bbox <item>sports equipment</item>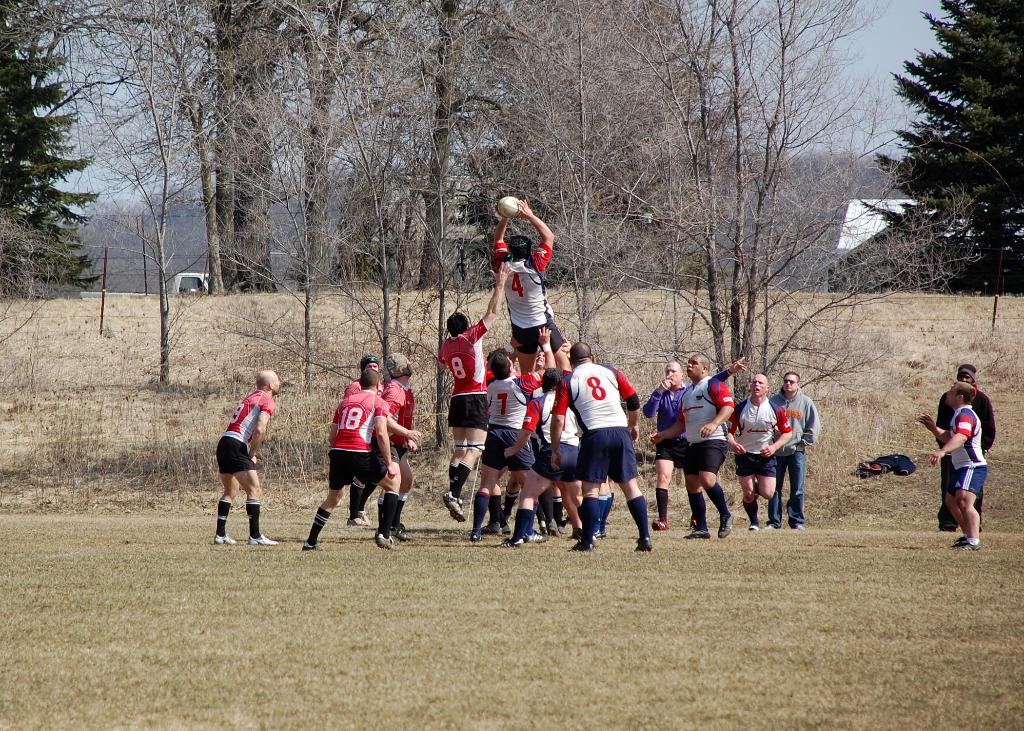
Rect(953, 538, 983, 549)
